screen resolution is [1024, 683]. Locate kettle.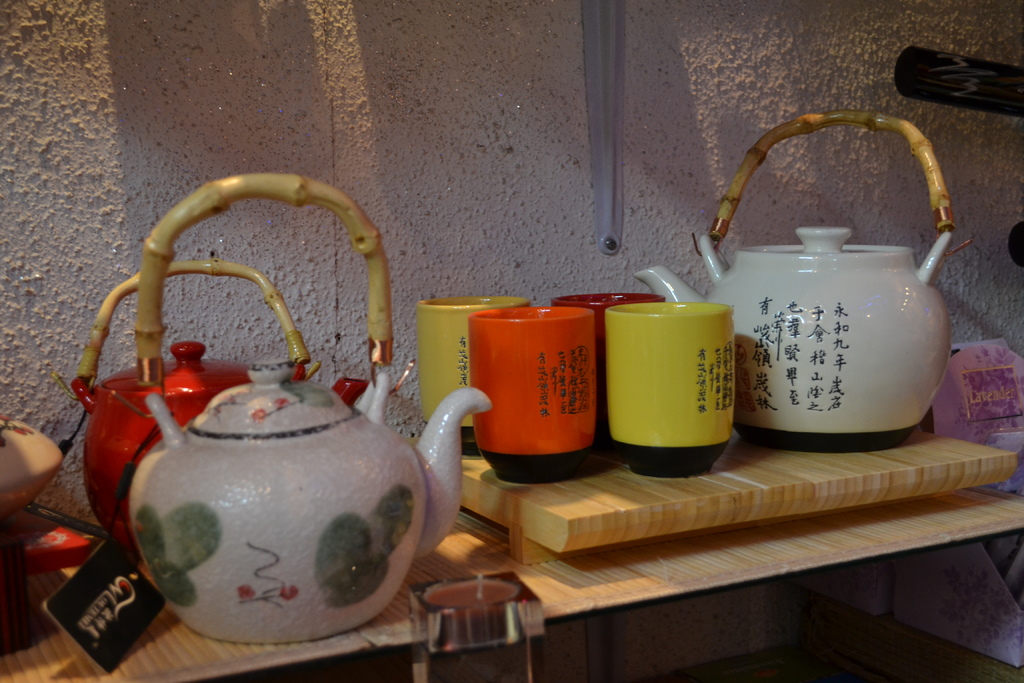
124 163 498 645.
